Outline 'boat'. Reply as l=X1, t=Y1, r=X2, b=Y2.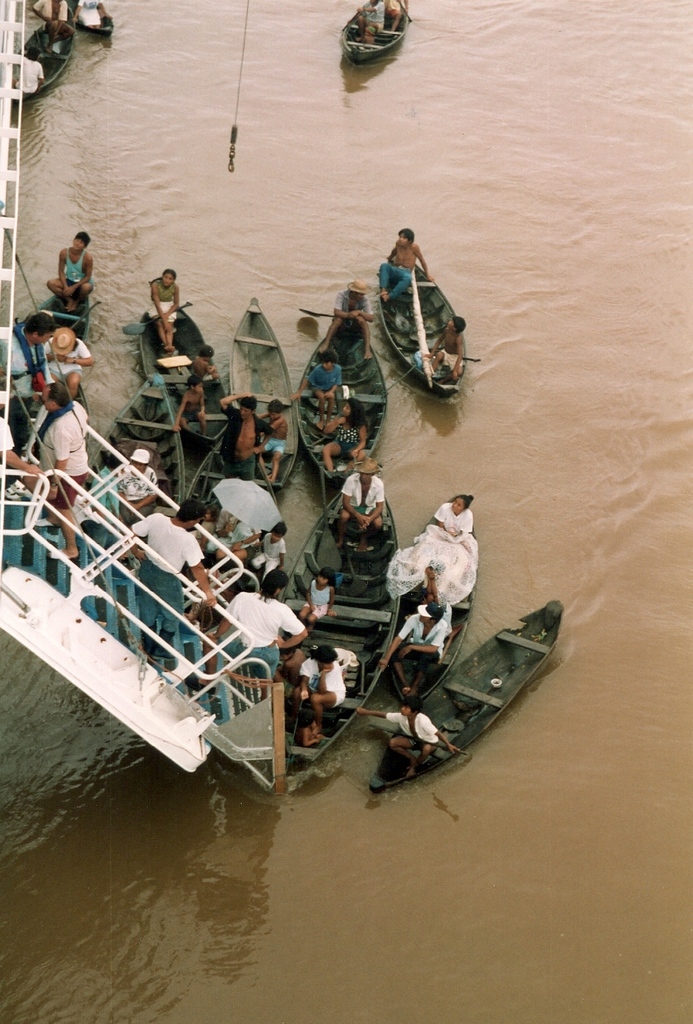
l=68, t=0, r=115, b=35.
